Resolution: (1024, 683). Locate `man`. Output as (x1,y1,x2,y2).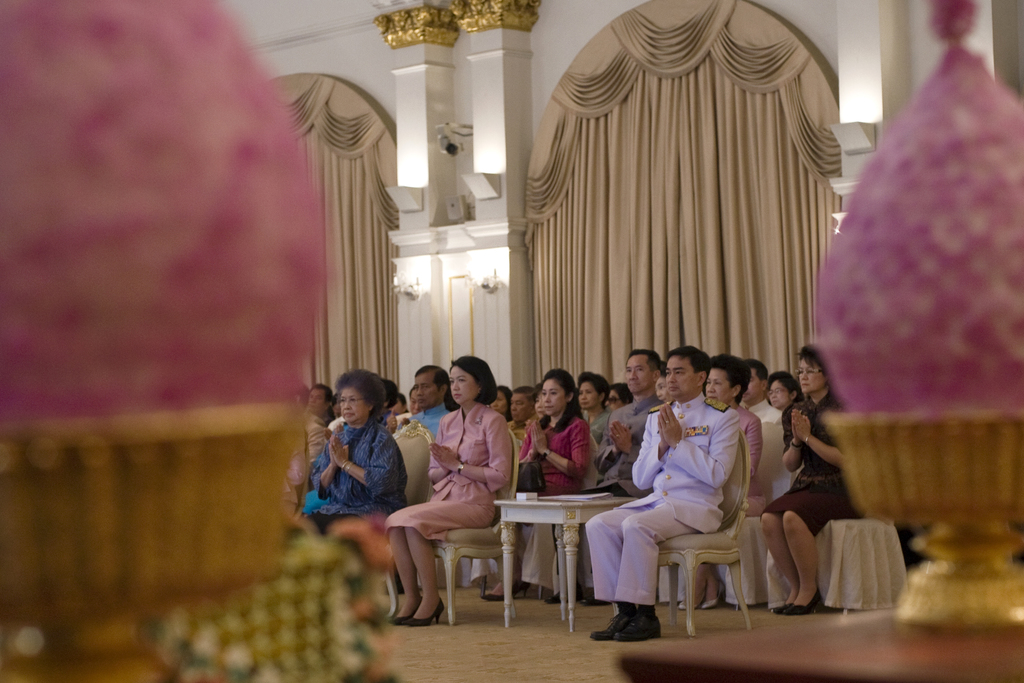
(596,347,781,640).
